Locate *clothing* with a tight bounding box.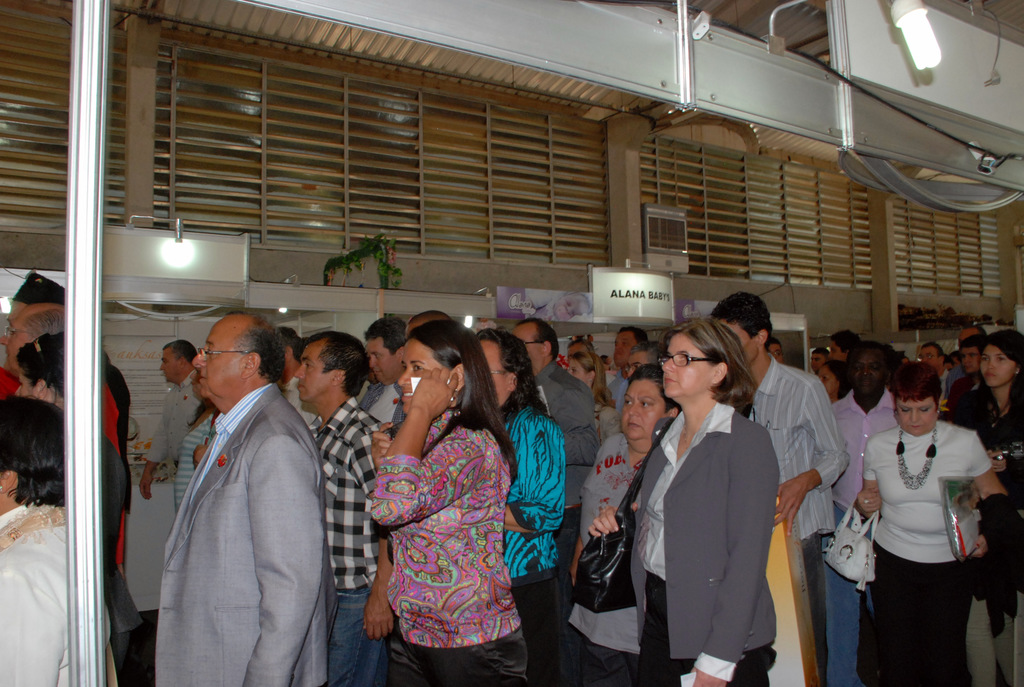
102 391 134 642.
